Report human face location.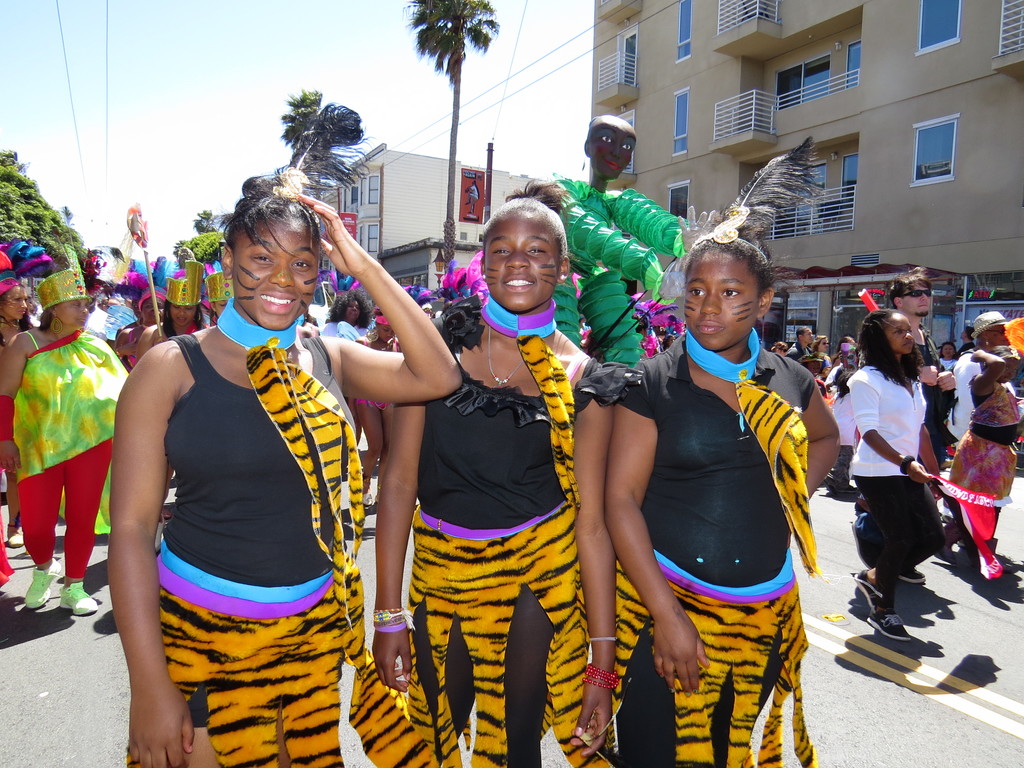
Report: (x1=682, y1=250, x2=759, y2=348).
